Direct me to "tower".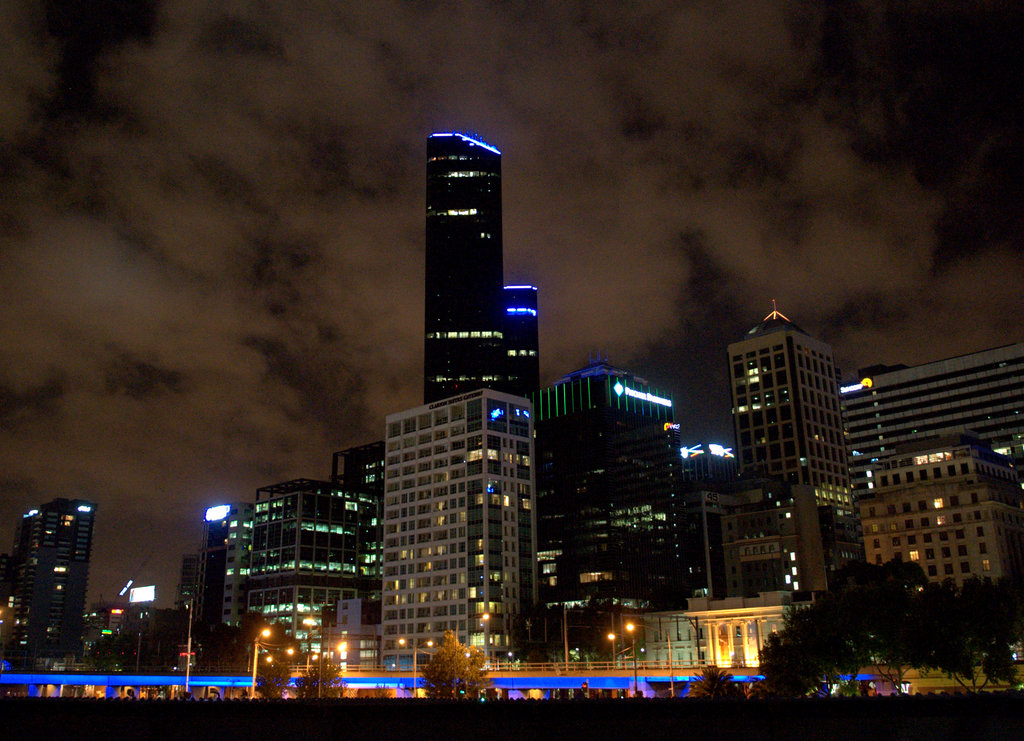
Direction: rect(412, 129, 506, 401).
